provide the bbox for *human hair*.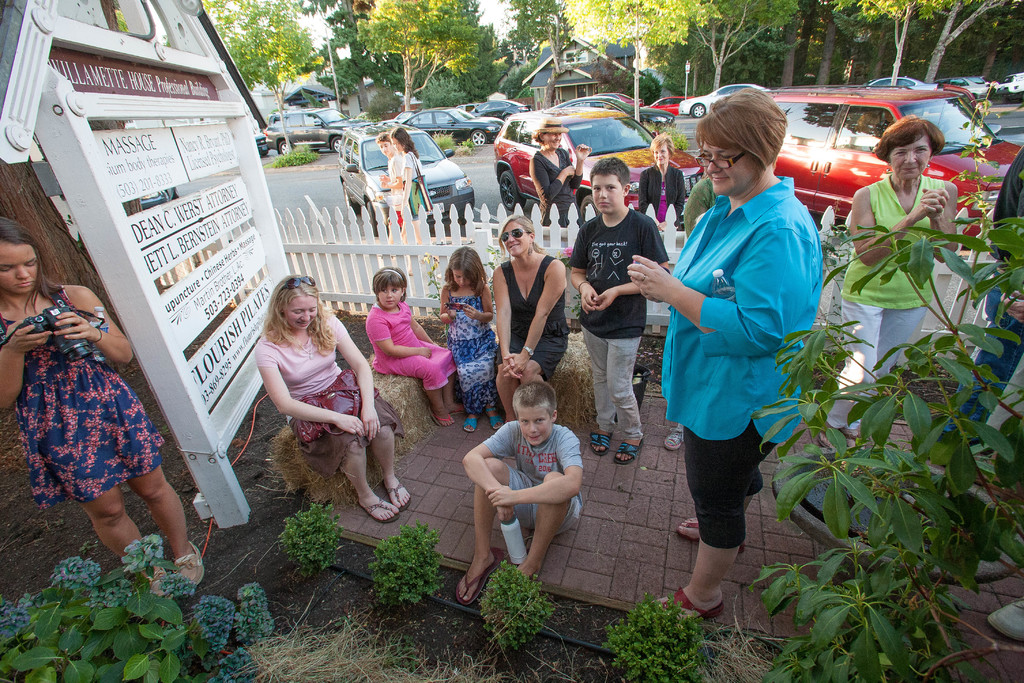
box(701, 86, 797, 189).
